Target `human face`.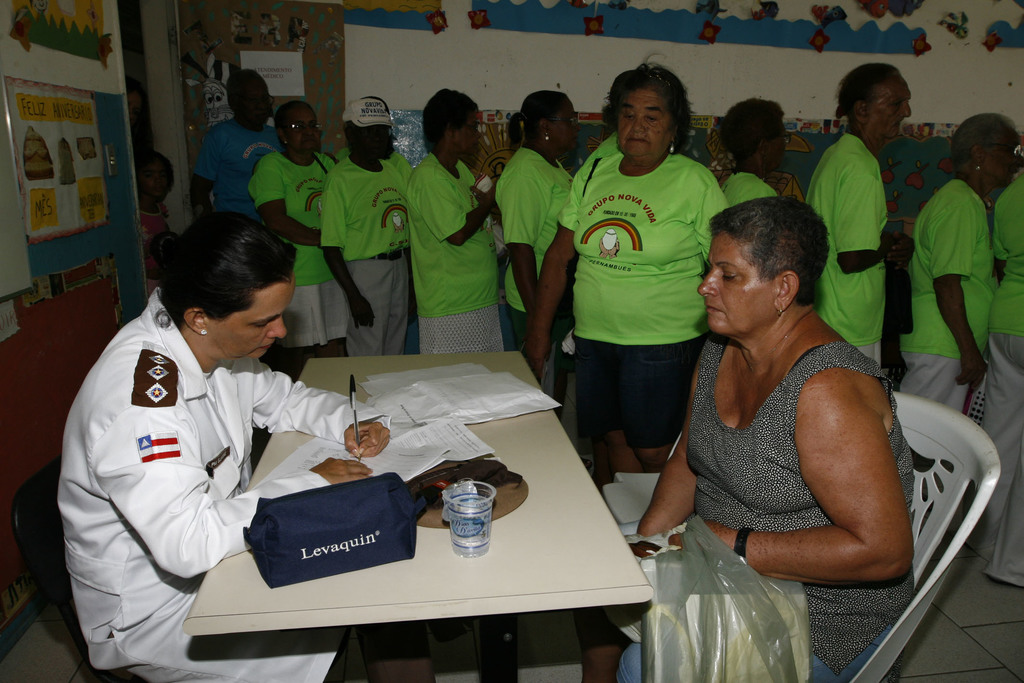
Target region: x1=619 y1=91 x2=674 y2=151.
